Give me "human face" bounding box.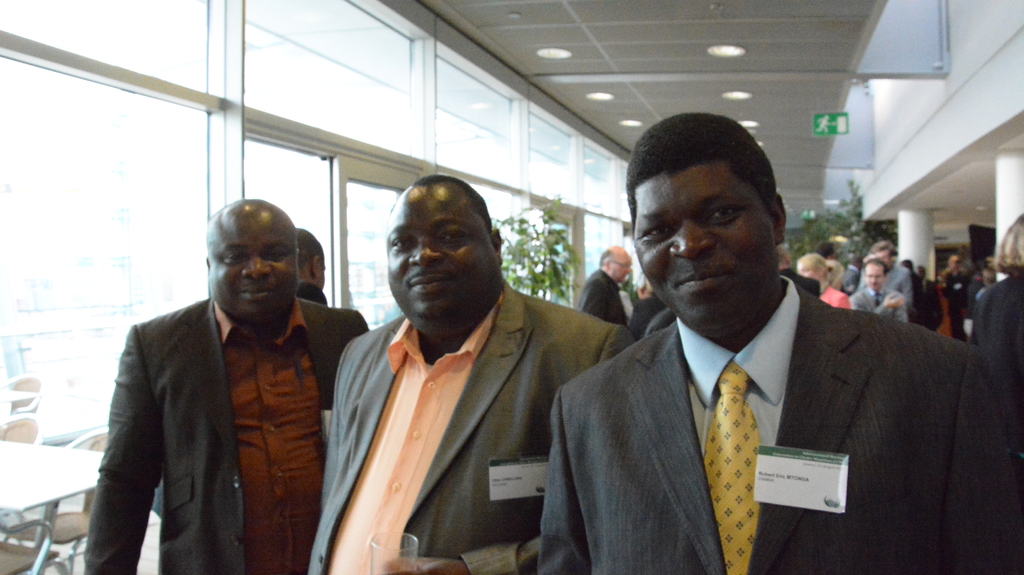
[left=799, top=261, right=818, bottom=279].
